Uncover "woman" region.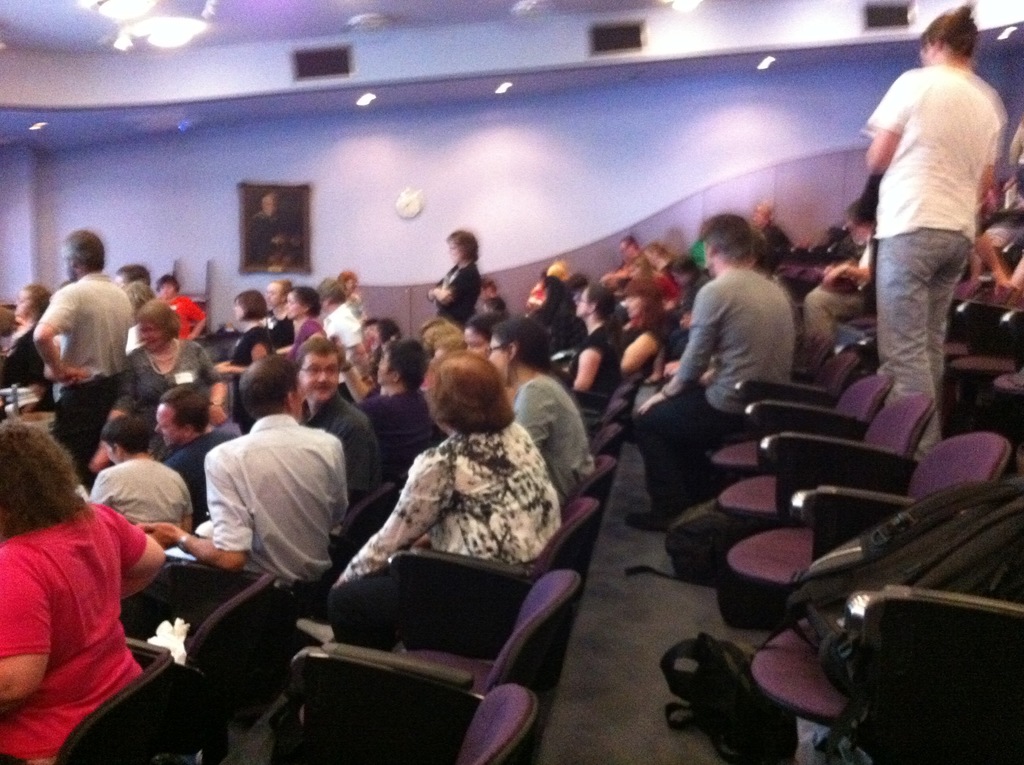
Uncovered: (263,279,290,345).
